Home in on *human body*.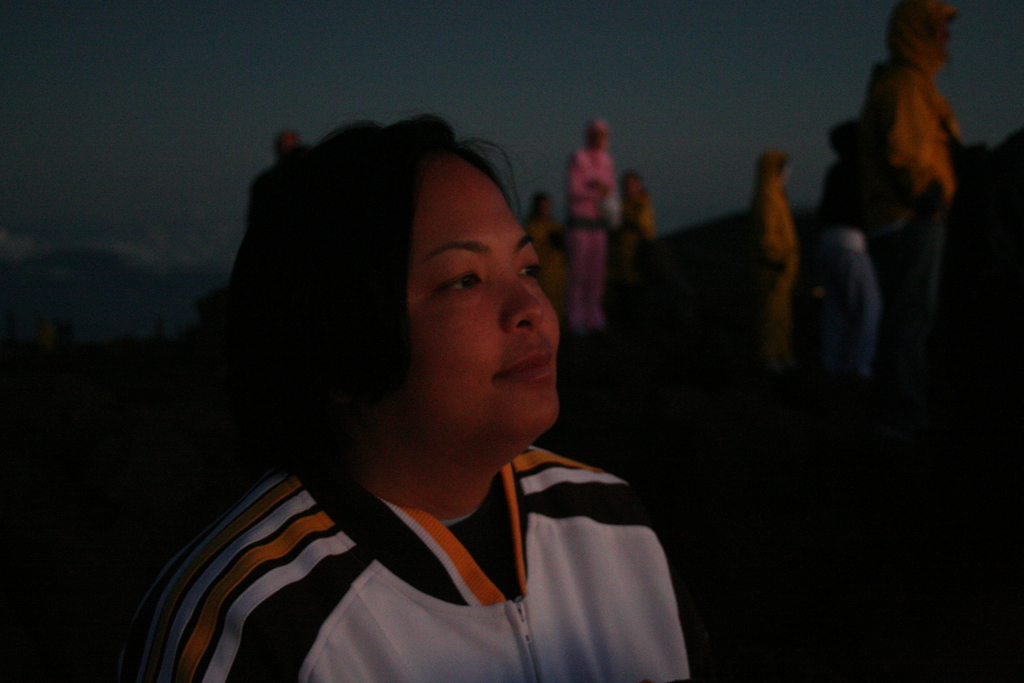
Homed in at box(575, 154, 620, 329).
